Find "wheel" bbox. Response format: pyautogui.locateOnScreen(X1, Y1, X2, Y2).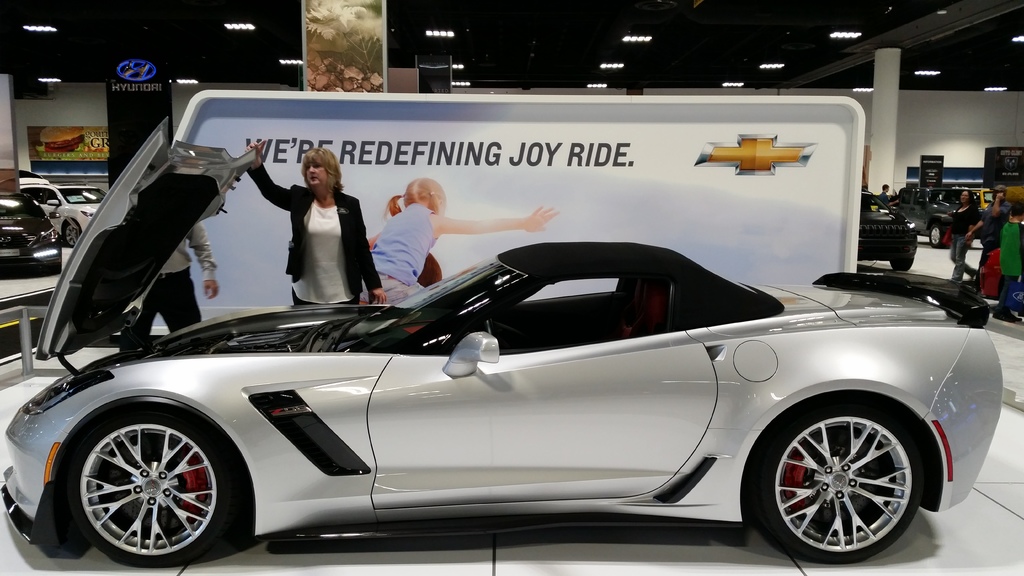
pyautogui.locateOnScreen(64, 221, 81, 246).
